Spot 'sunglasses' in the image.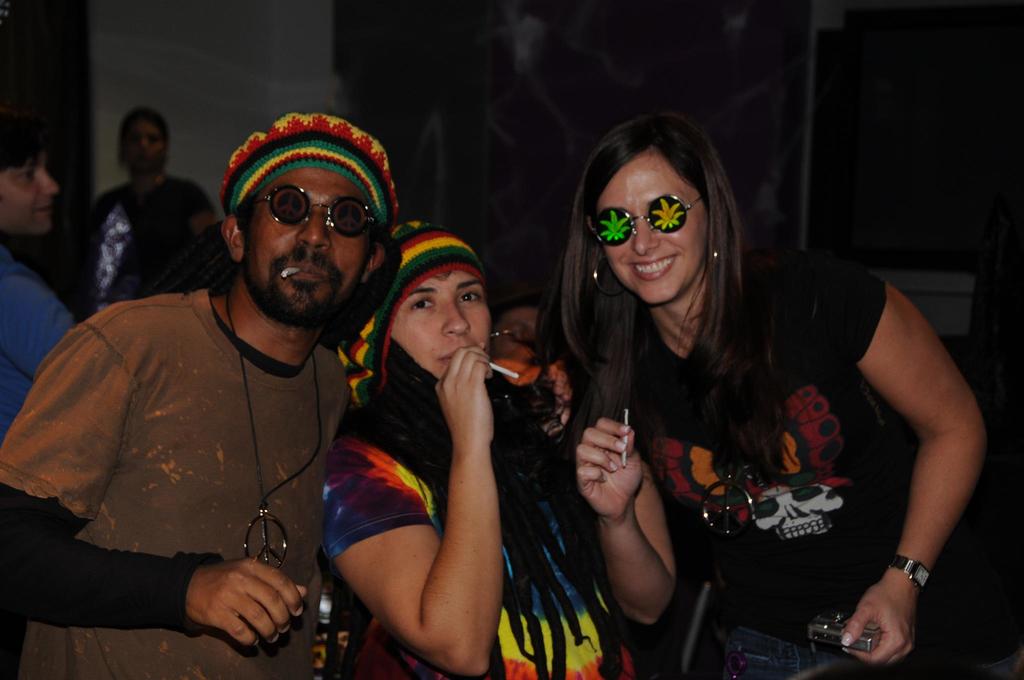
'sunglasses' found at detection(589, 197, 706, 245).
